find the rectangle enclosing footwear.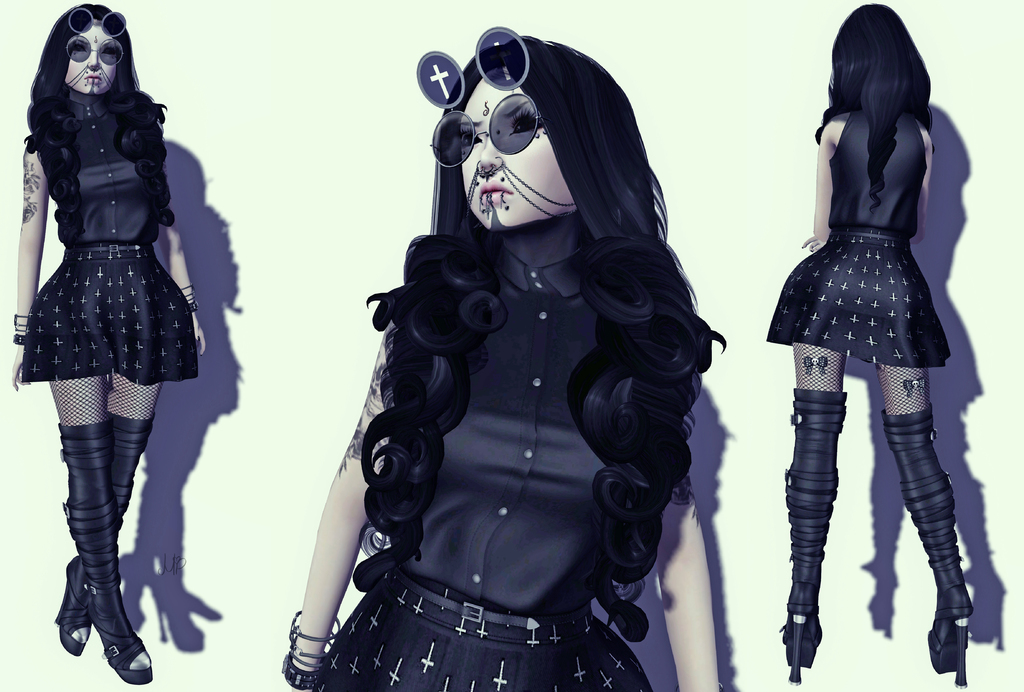
pyautogui.locateOnScreen(780, 387, 849, 684).
